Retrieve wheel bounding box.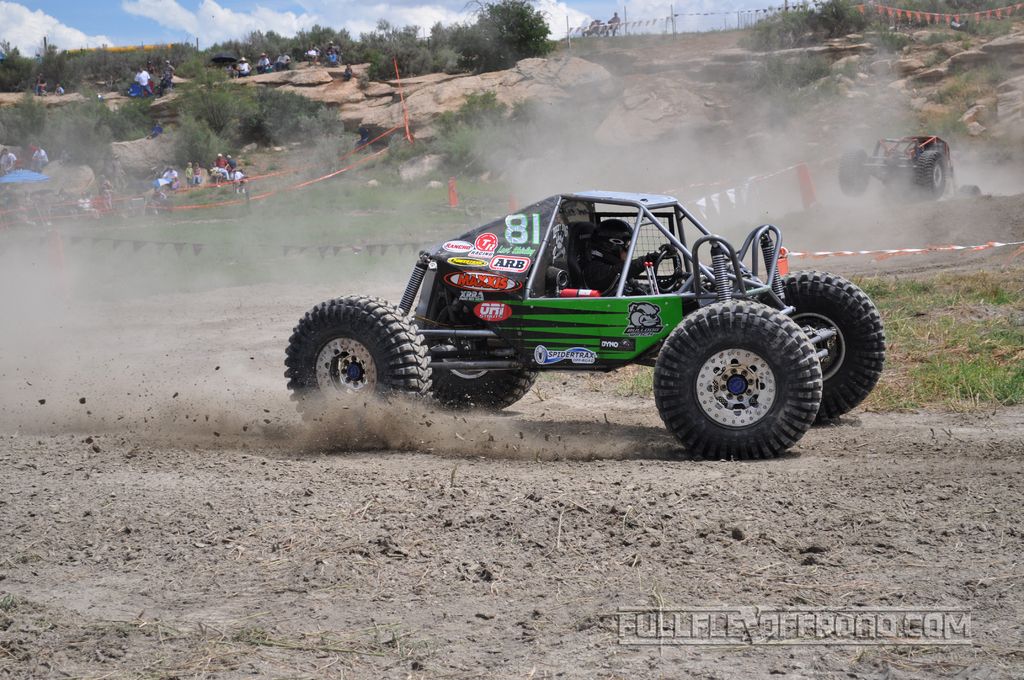
Bounding box: left=650, top=296, right=825, bottom=465.
